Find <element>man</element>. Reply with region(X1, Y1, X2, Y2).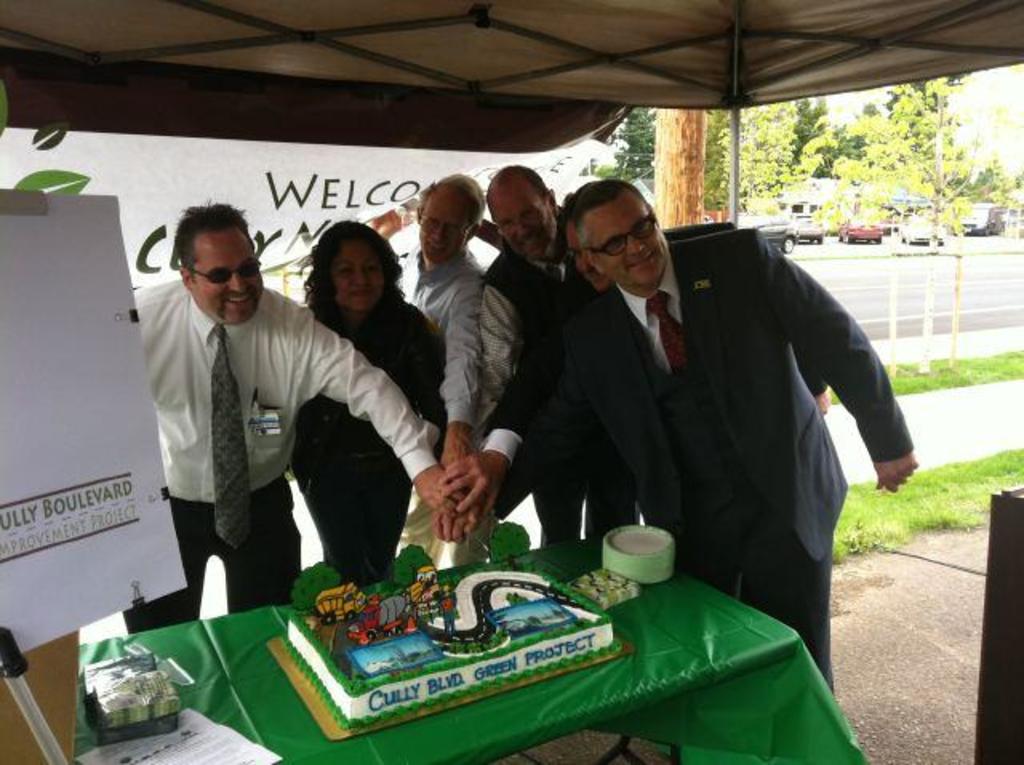
region(387, 178, 517, 565).
